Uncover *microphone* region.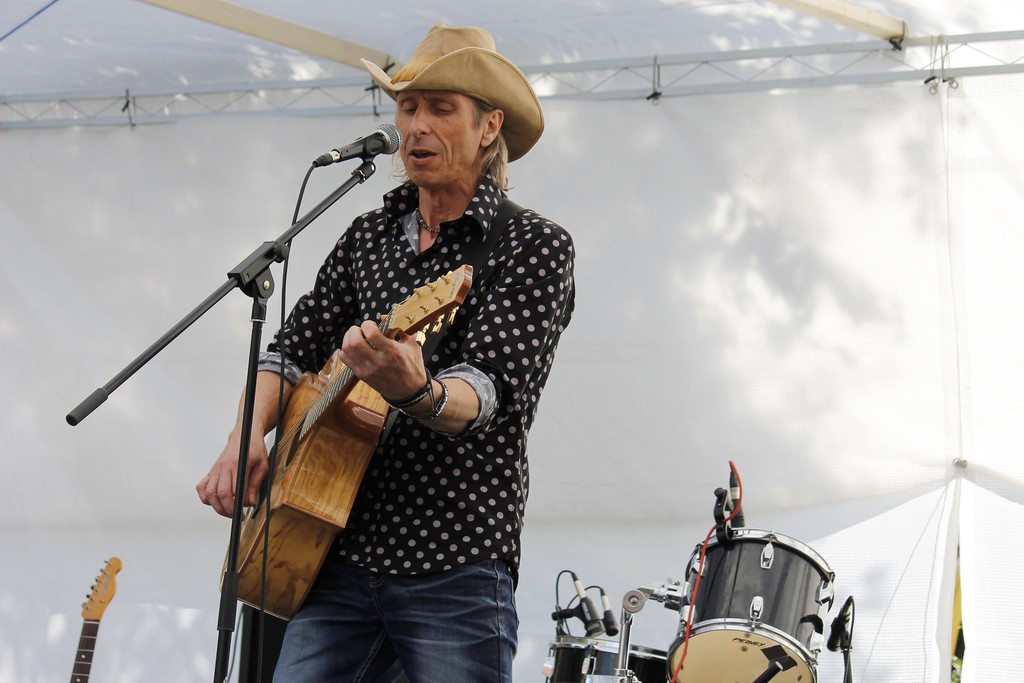
Uncovered: pyautogui.locateOnScreen(826, 593, 852, 648).
